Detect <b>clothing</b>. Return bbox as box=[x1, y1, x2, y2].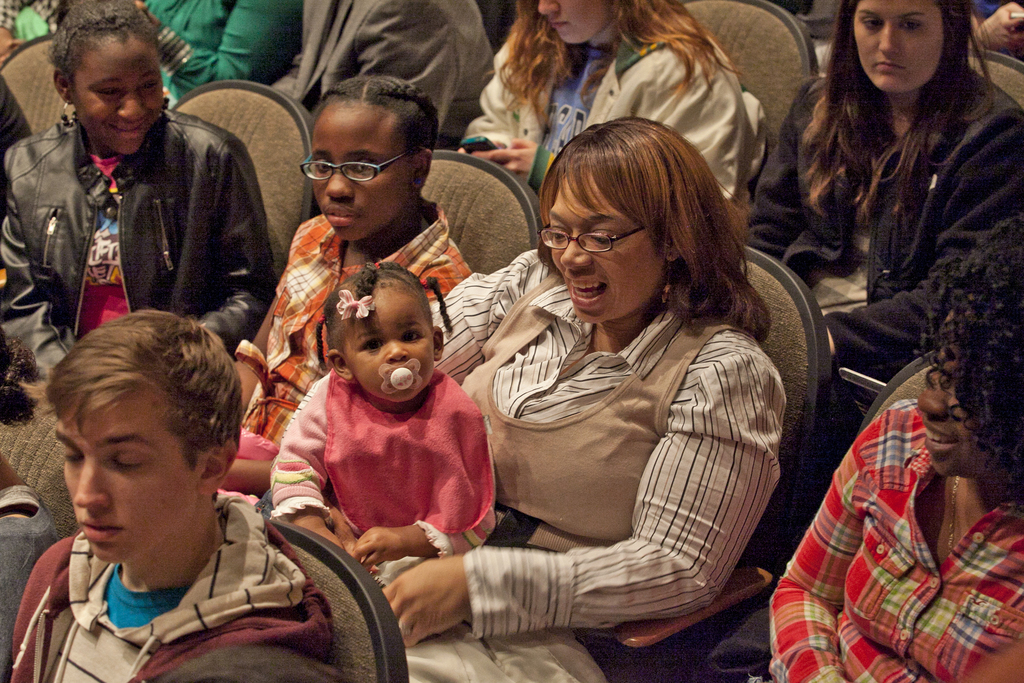
box=[0, 105, 283, 381].
